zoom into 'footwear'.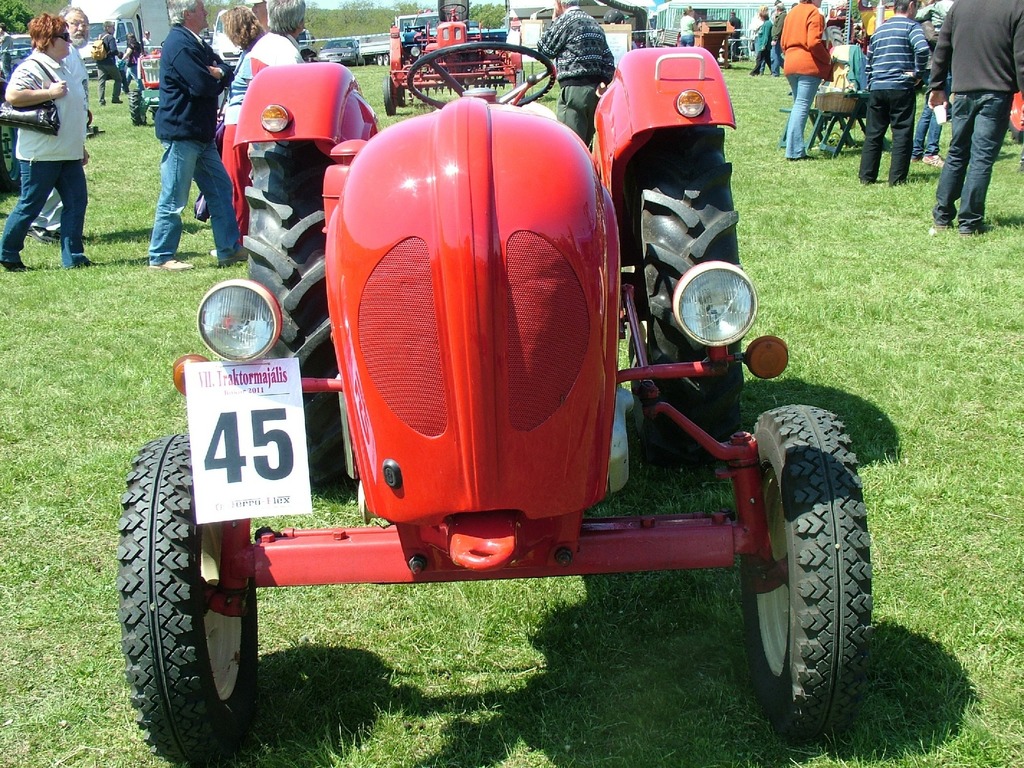
Zoom target: left=156, top=258, right=196, bottom=274.
